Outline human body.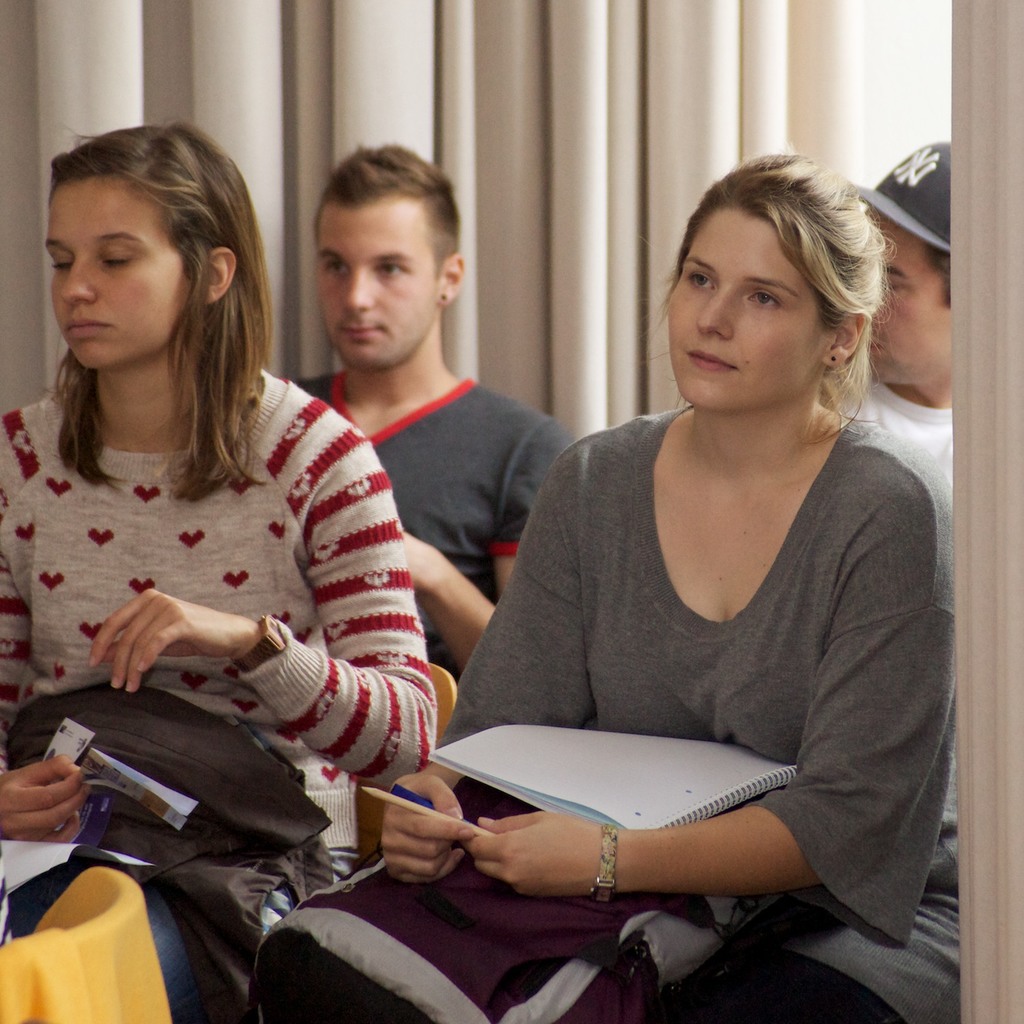
Outline: select_region(411, 208, 954, 963).
